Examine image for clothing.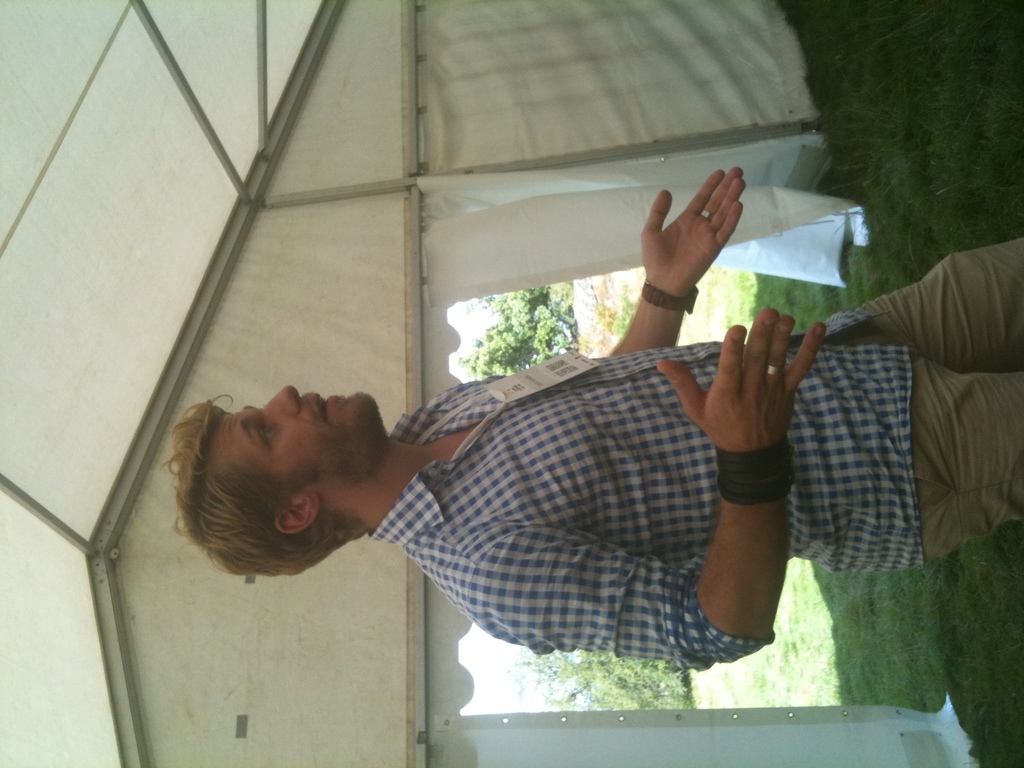
Examination result: {"left": 390, "top": 236, "right": 850, "bottom": 703}.
